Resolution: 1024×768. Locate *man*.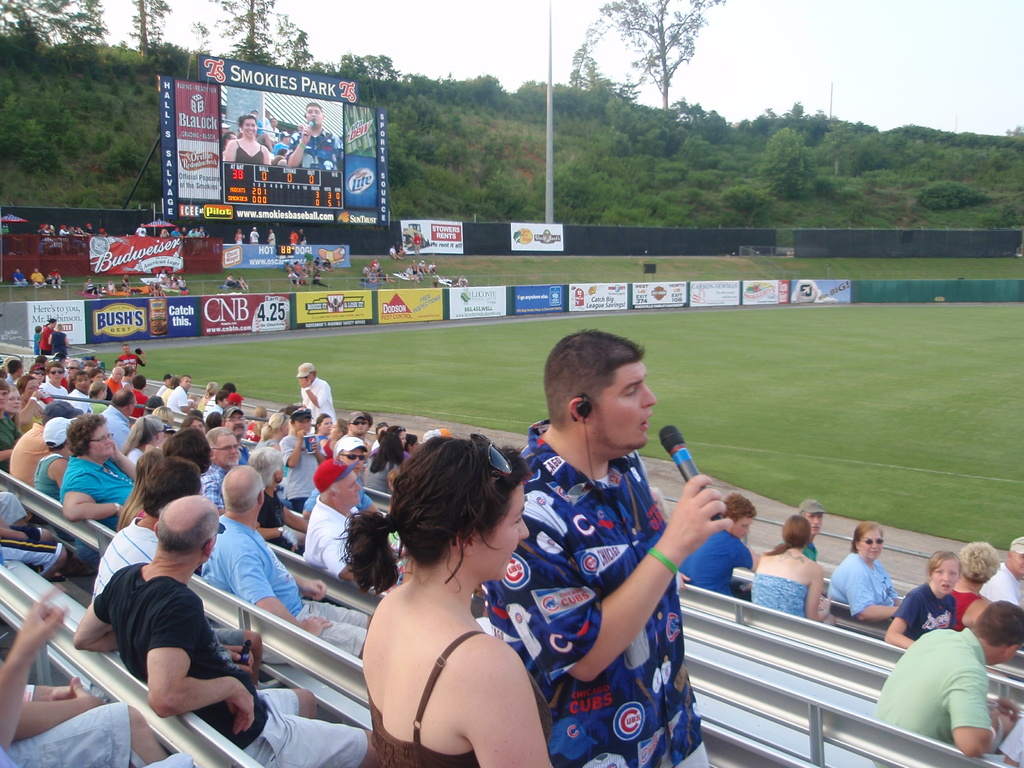
(left=250, top=112, right=262, bottom=138).
